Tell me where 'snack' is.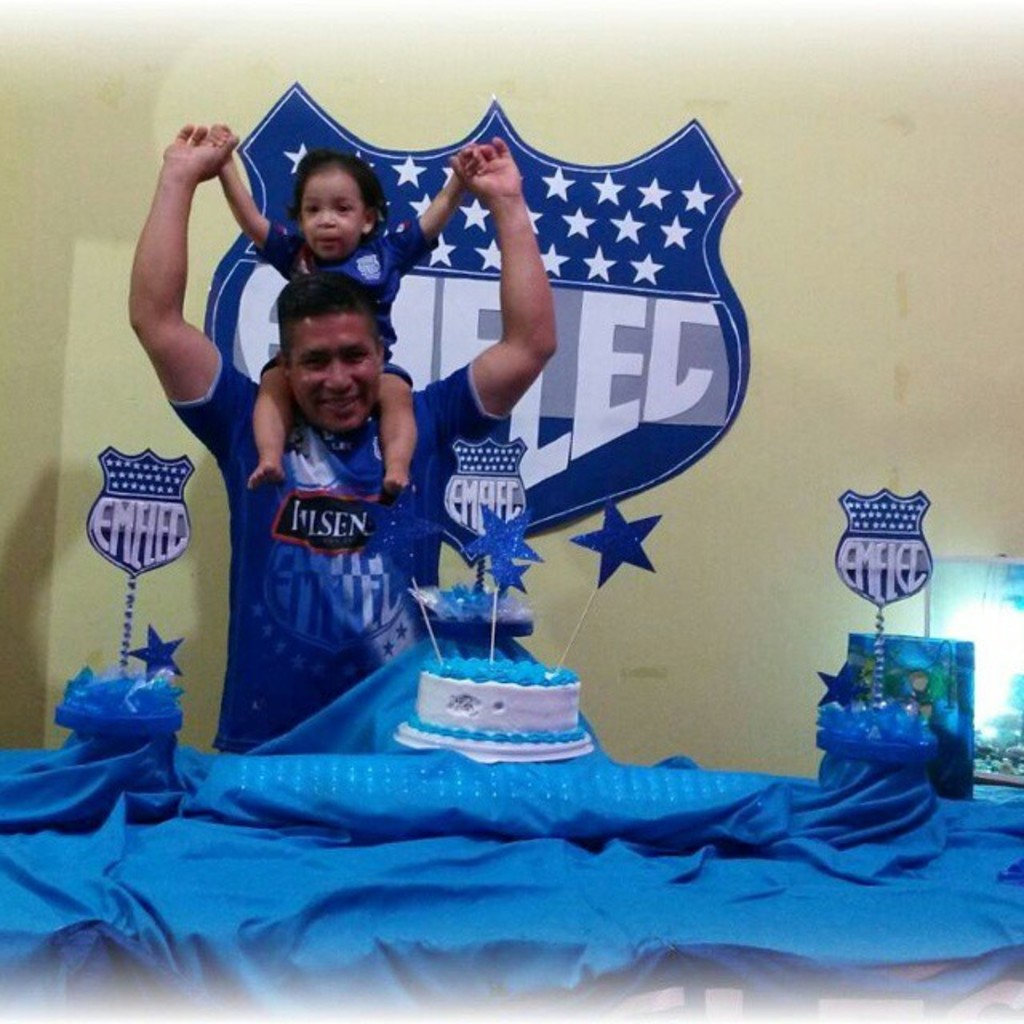
'snack' is at [398,645,594,763].
